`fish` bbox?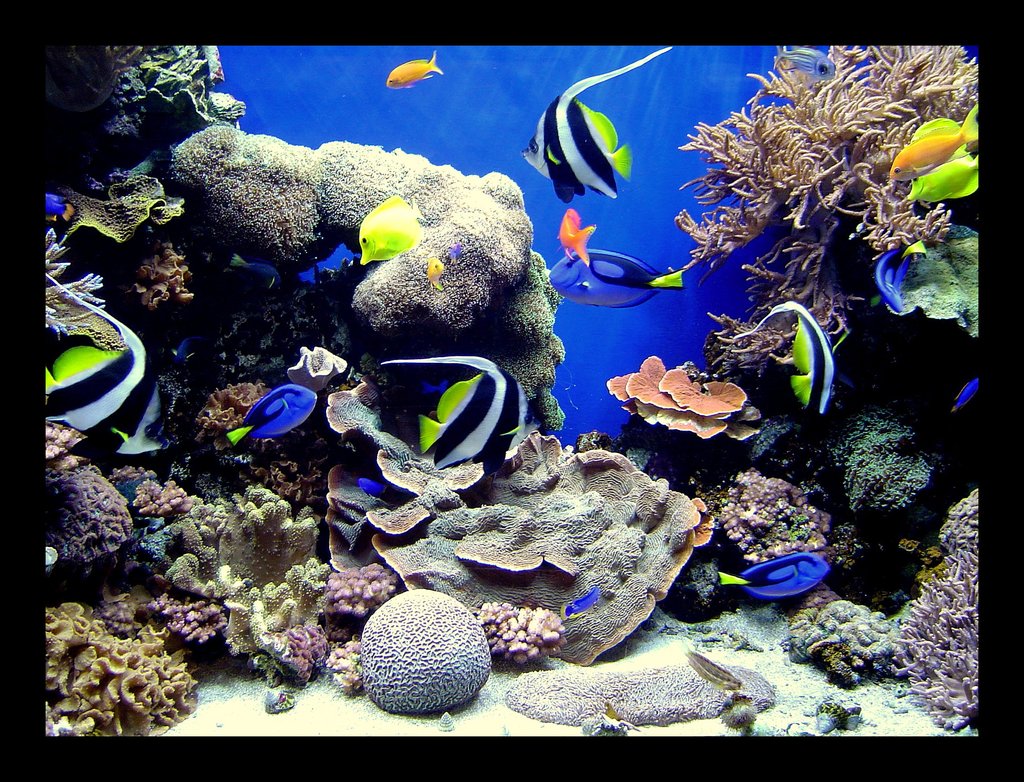
(521, 50, 680, 208)
